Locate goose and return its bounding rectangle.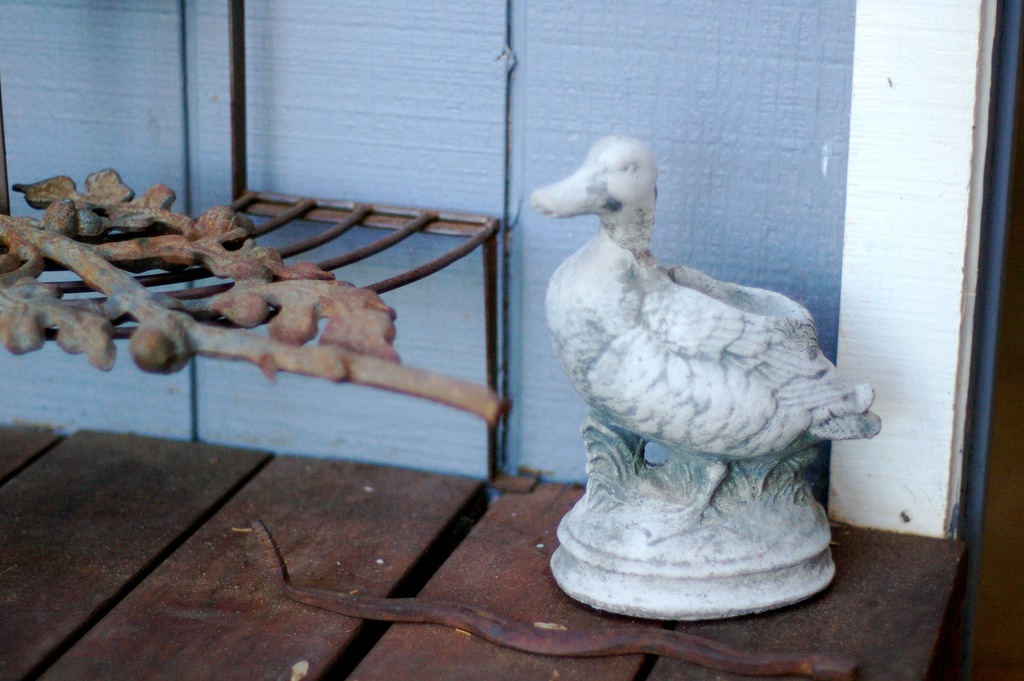
locate(529, 136, 884, 463).
